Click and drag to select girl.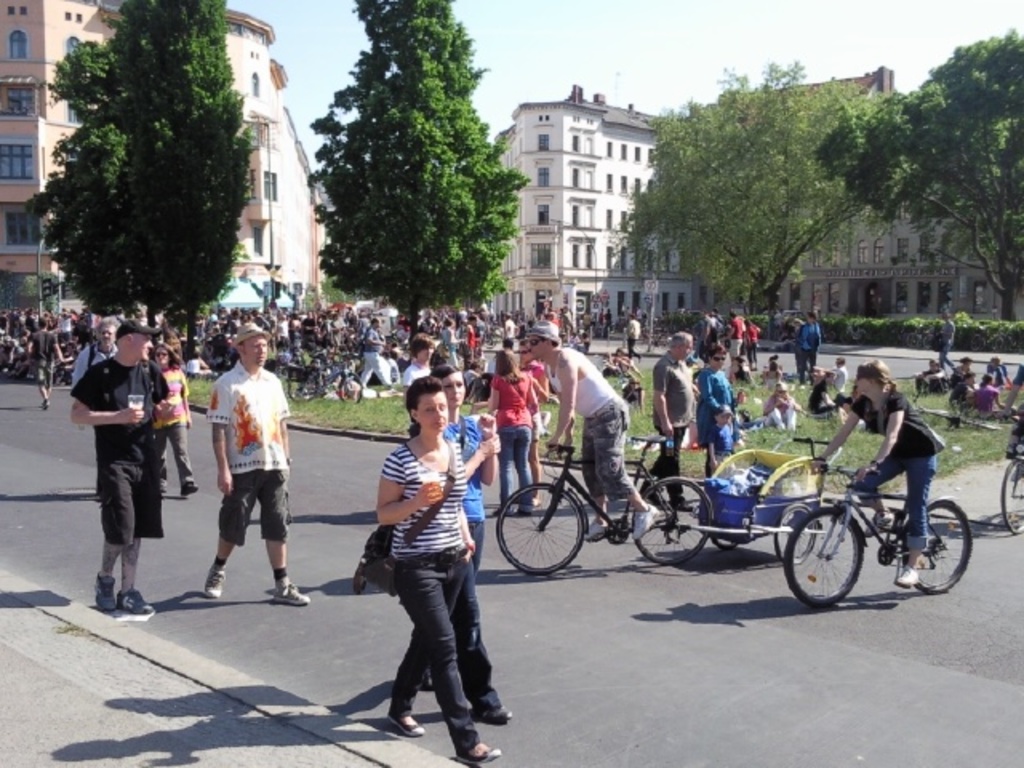
Selection: locate(766, 382, 806, 432).
